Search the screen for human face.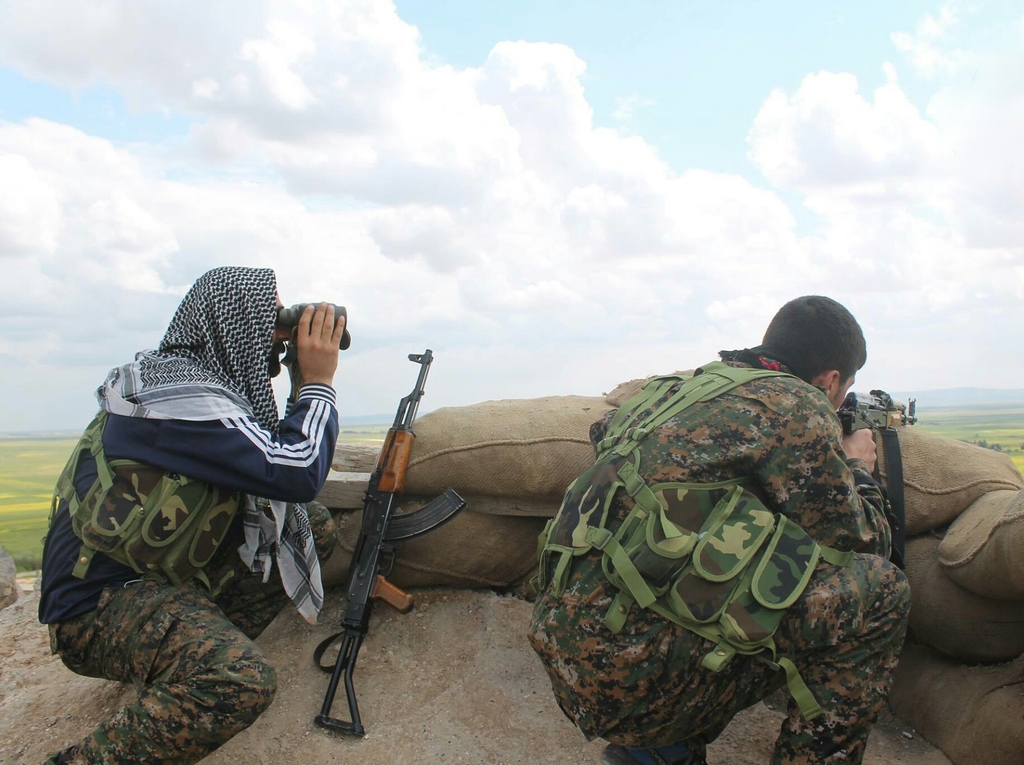
Found at {"x1": 270, "y1": 298, "x2": 295, "y2": 378}.
